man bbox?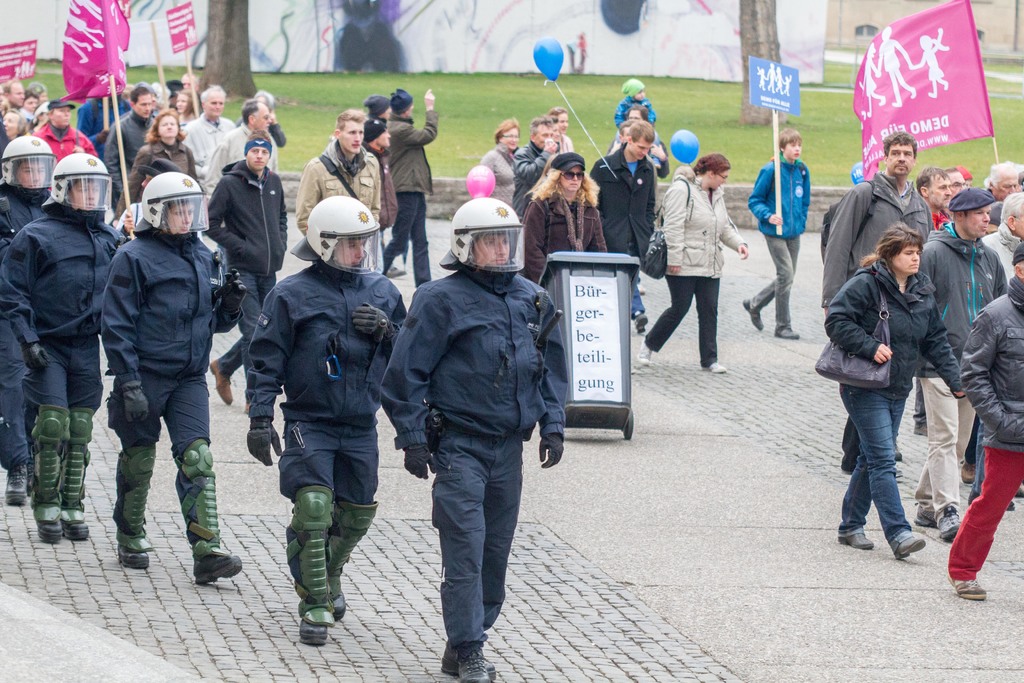
166:76:234:158
